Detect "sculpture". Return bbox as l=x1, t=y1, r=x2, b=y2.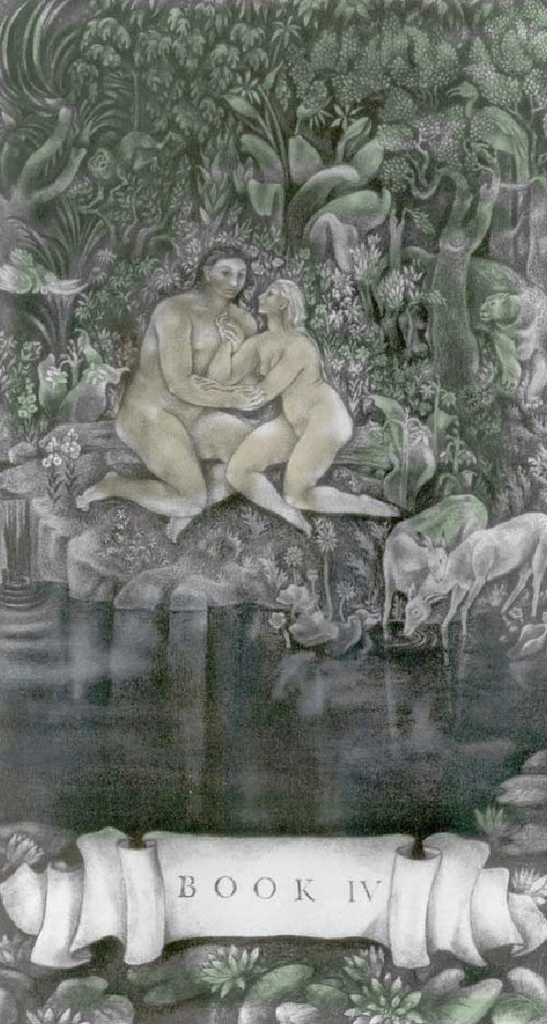
l=400, t=512, r=546, b=645.
